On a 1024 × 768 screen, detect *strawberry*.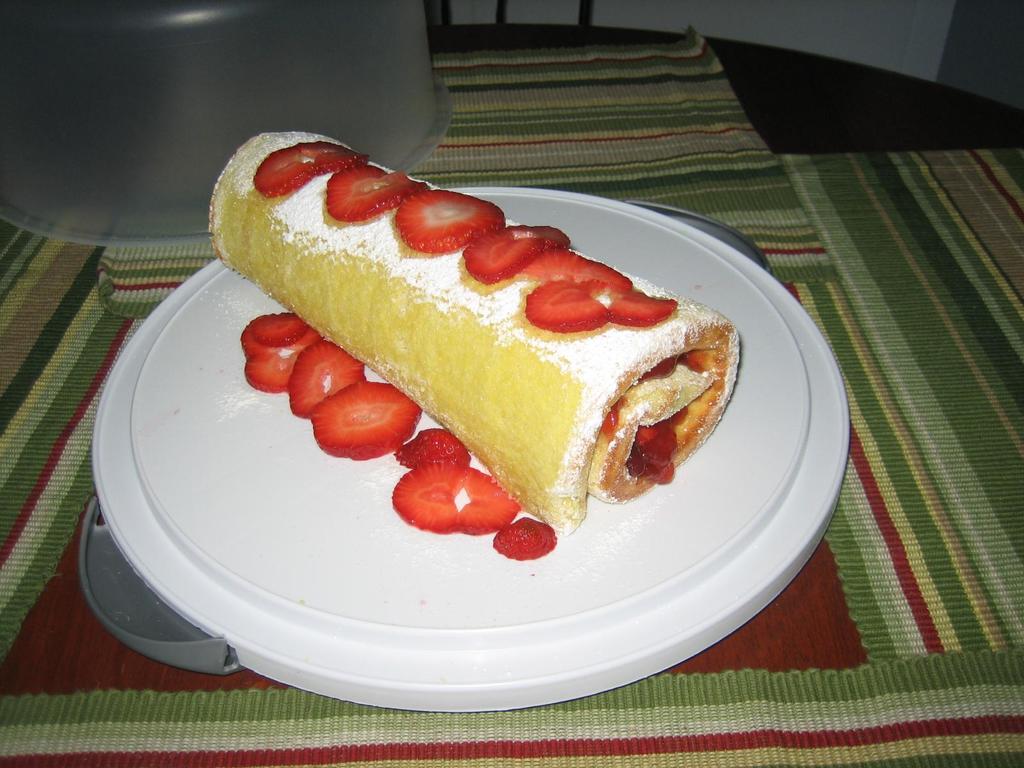
<box>389,424,472,463</box>.
